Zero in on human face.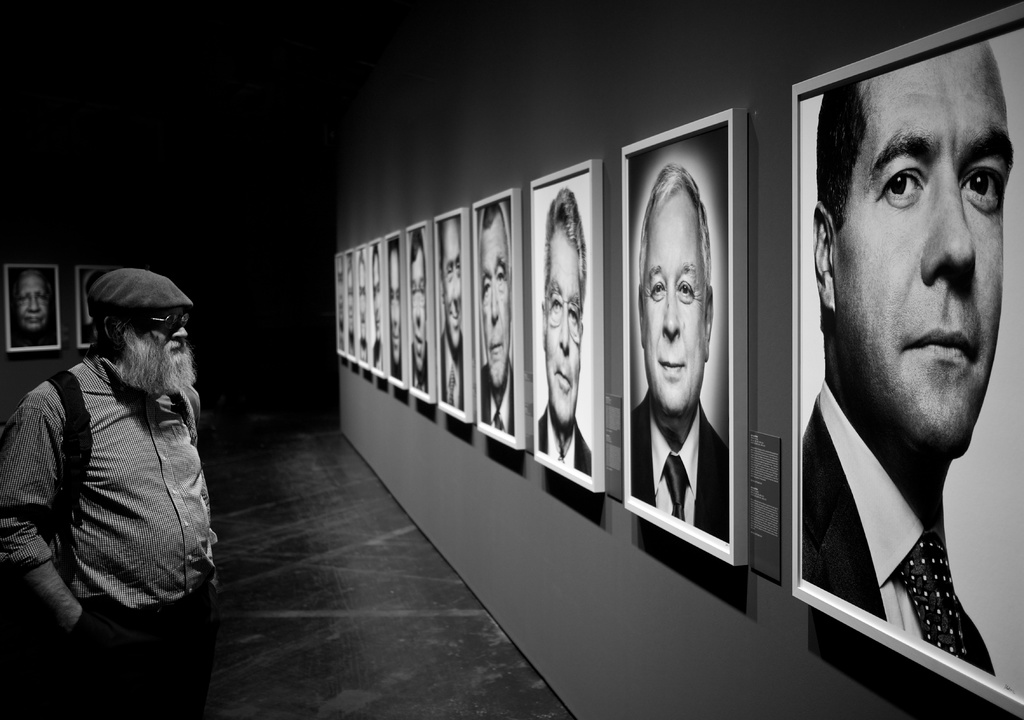
Zeroed in: 439:218:461:348.
